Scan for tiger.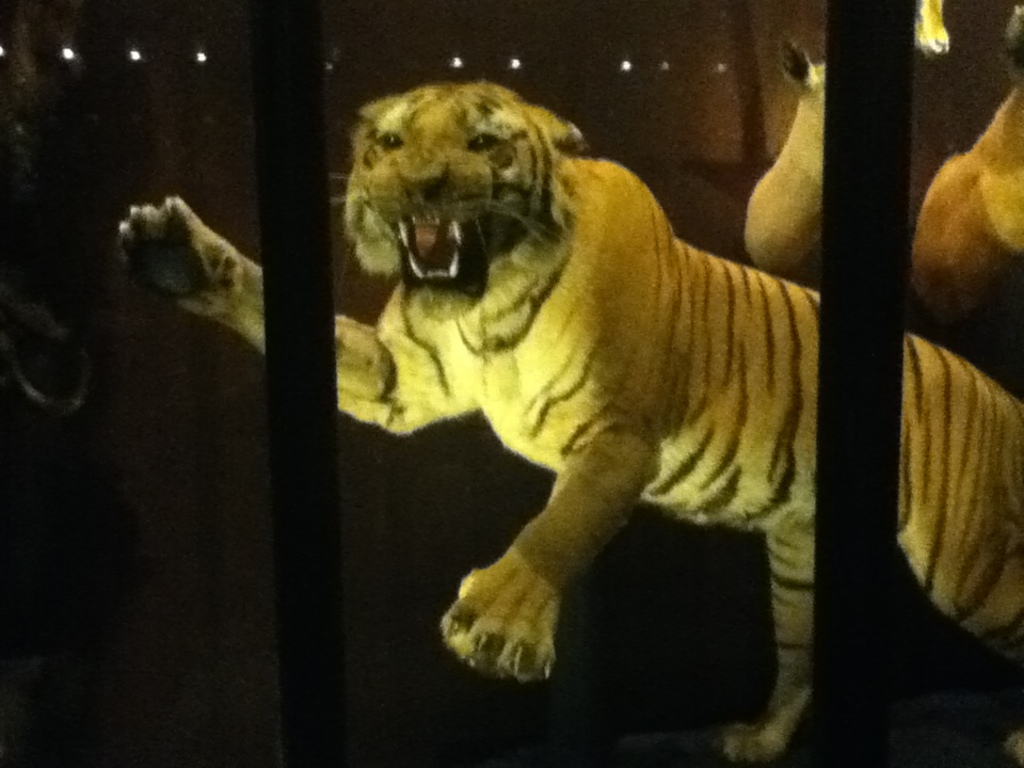
Scan result: (x1=109, y1=76, x2=1023, y2=767).
